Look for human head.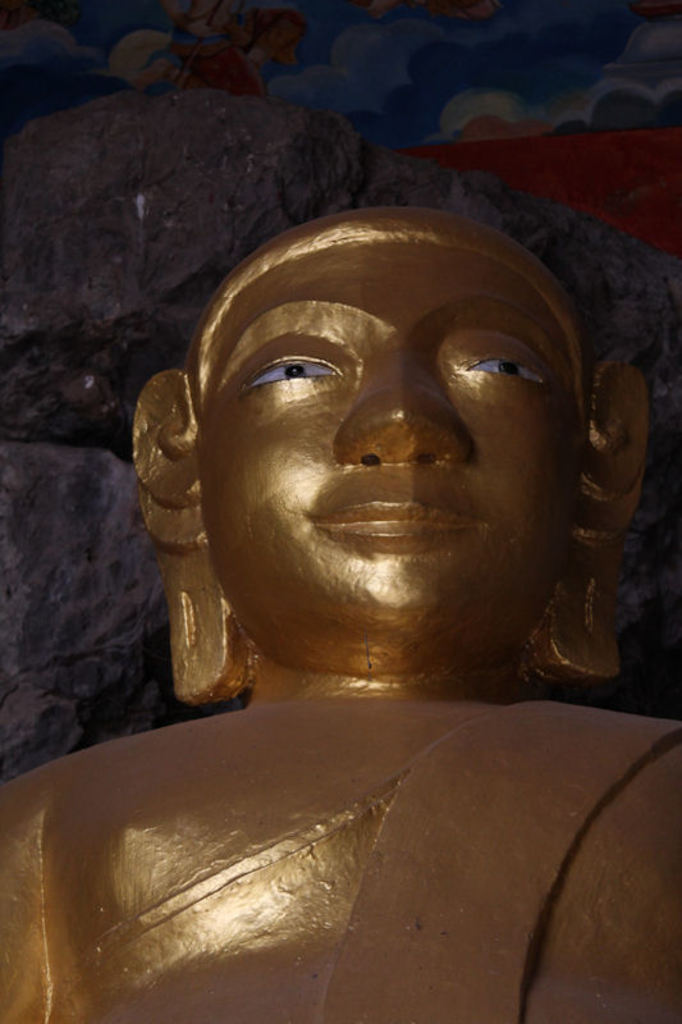
Found: box(128, 198, 655, 689).
